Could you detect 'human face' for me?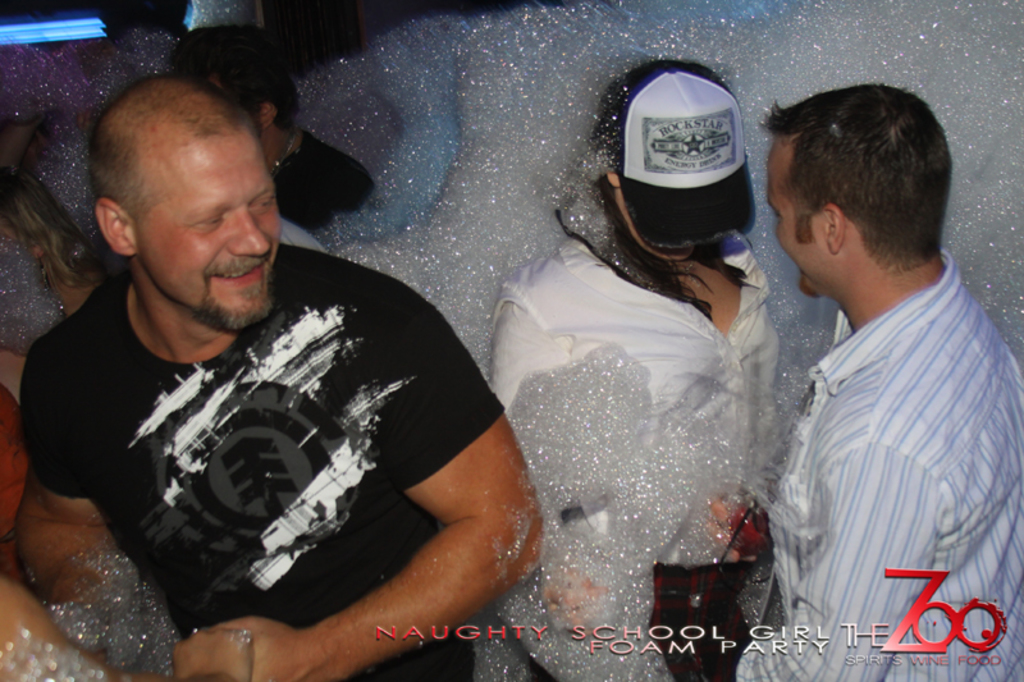
Detection result: box=[762, 134, 822, 297].
